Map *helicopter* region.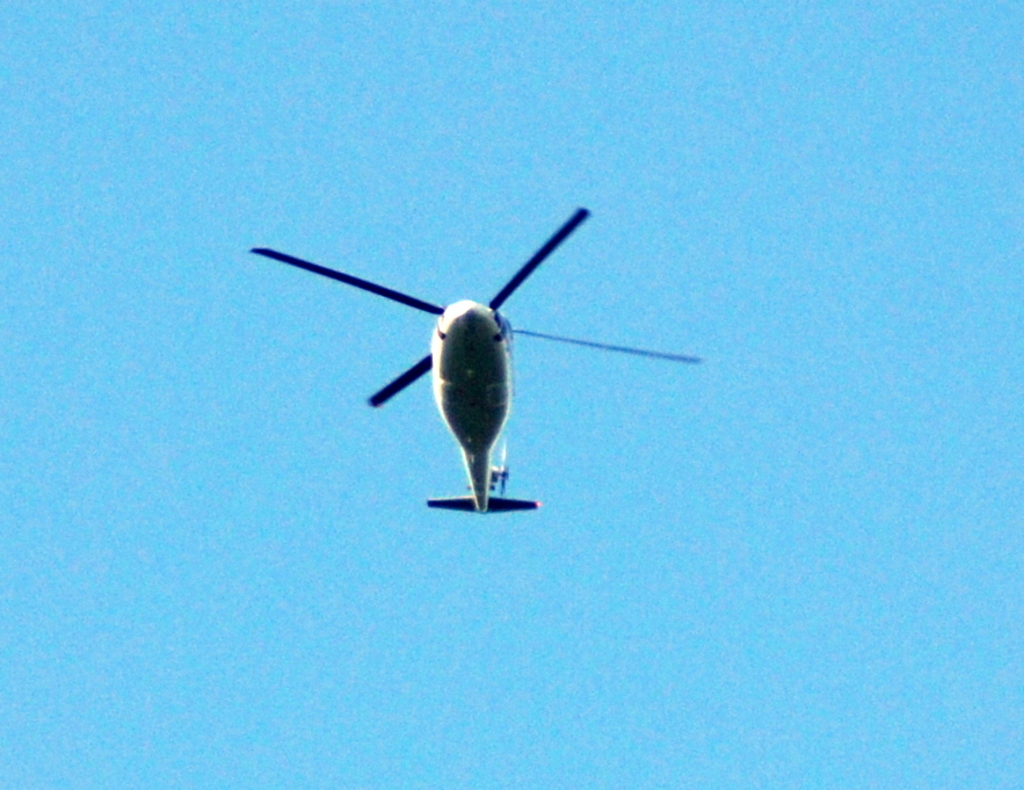
Mapped to (x1=253, y1=205, x2=724, y2=536).
